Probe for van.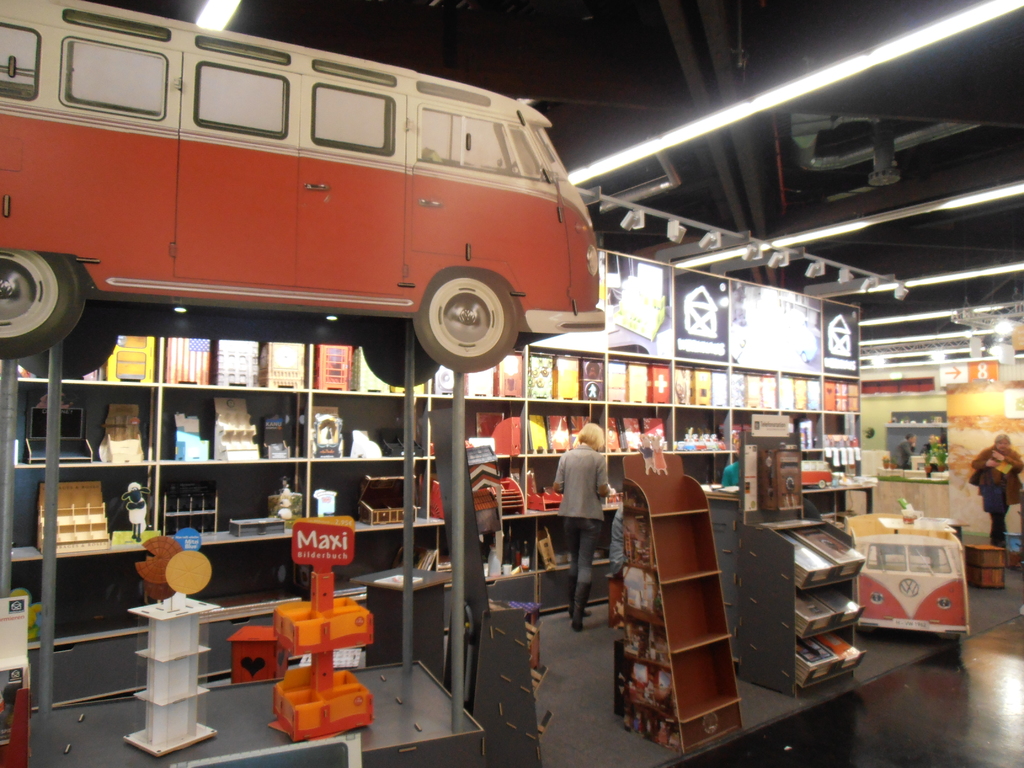
Probe result: (left=0, top=0, right=608, bottom=390).
